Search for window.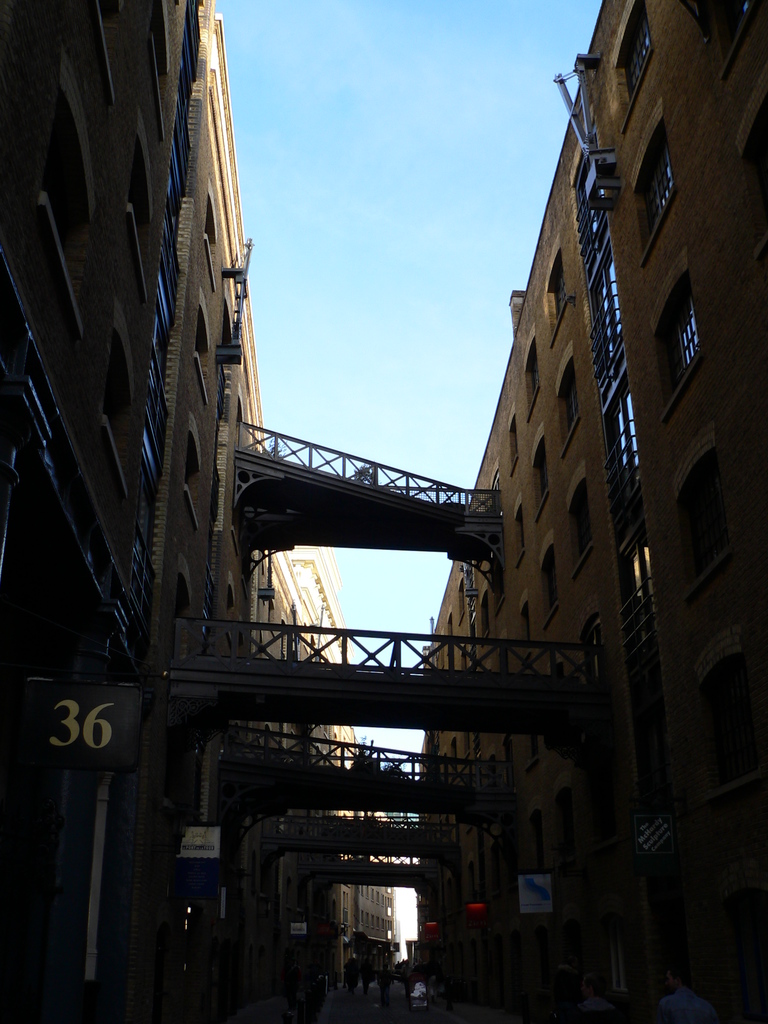
Found at detection(559, 358, 589, 455).
